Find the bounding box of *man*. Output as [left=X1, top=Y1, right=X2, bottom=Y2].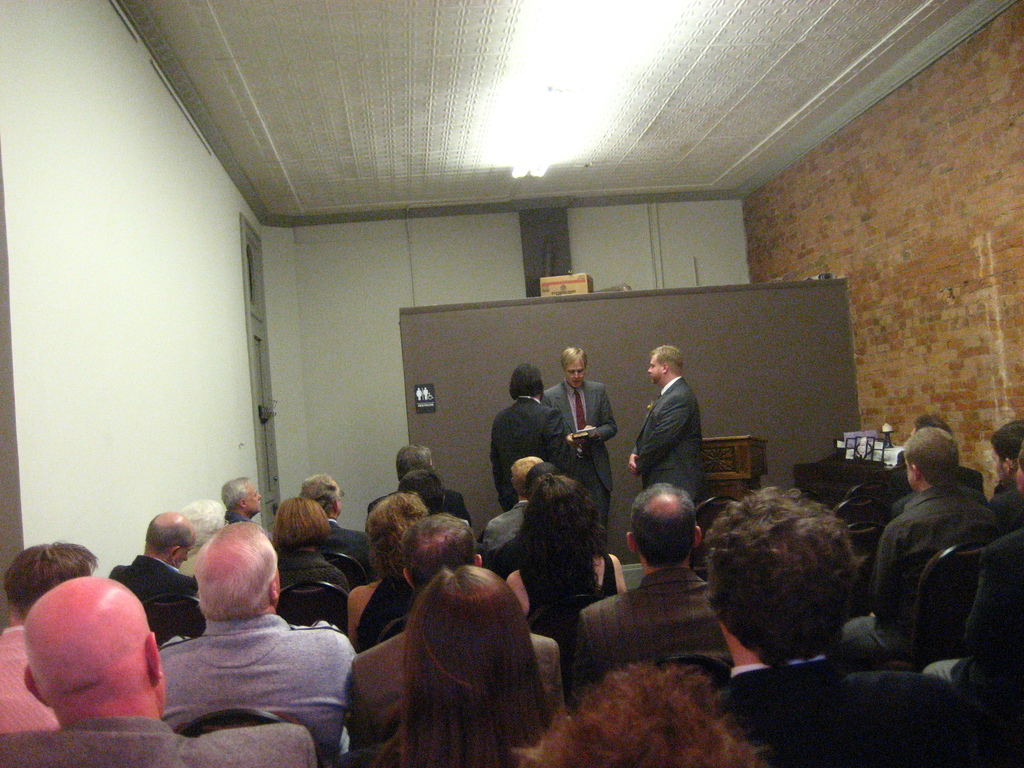
[left=491, top=362, right=563, bottom=524].
